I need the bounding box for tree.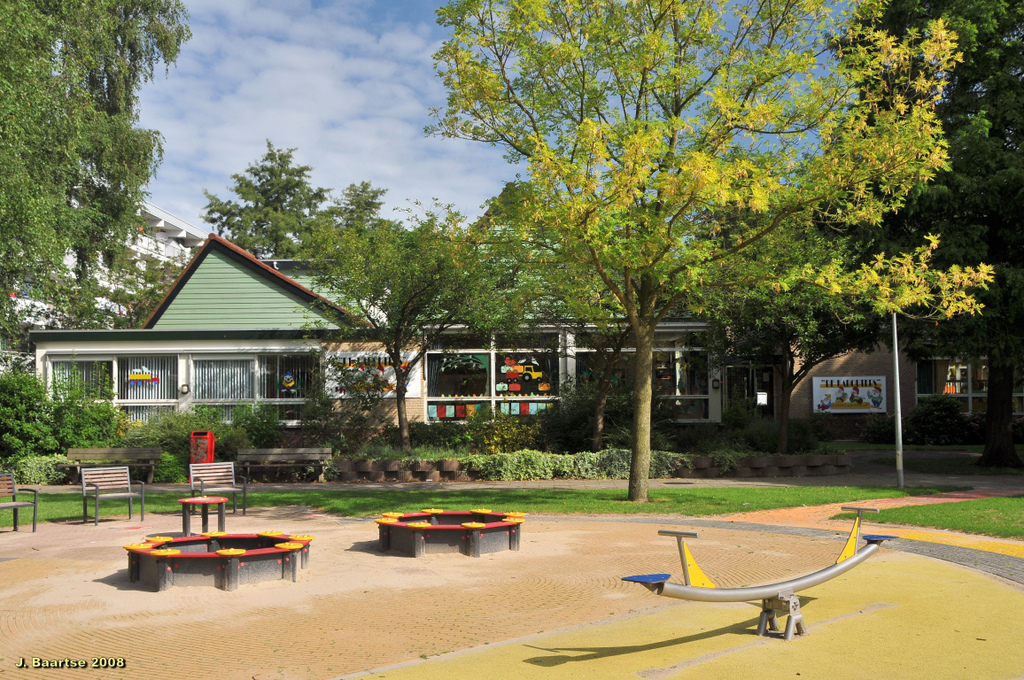
Here it is: select_region(110, 252, 194, 329).
